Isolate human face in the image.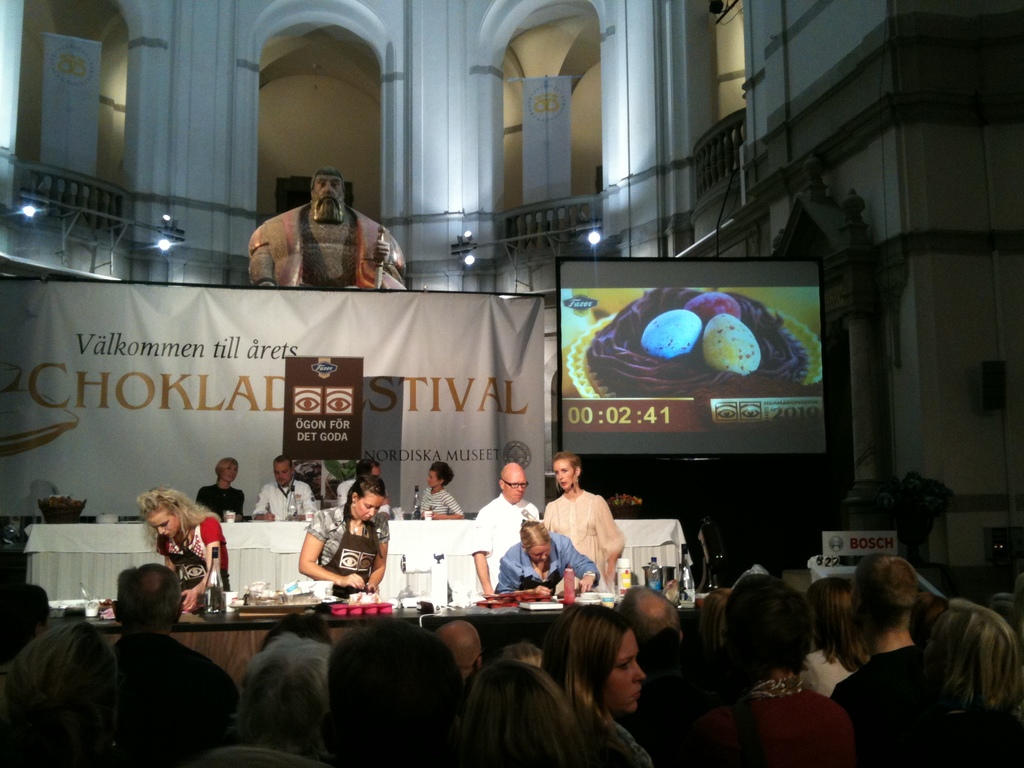
Isolated region: 278 465 291 488.
